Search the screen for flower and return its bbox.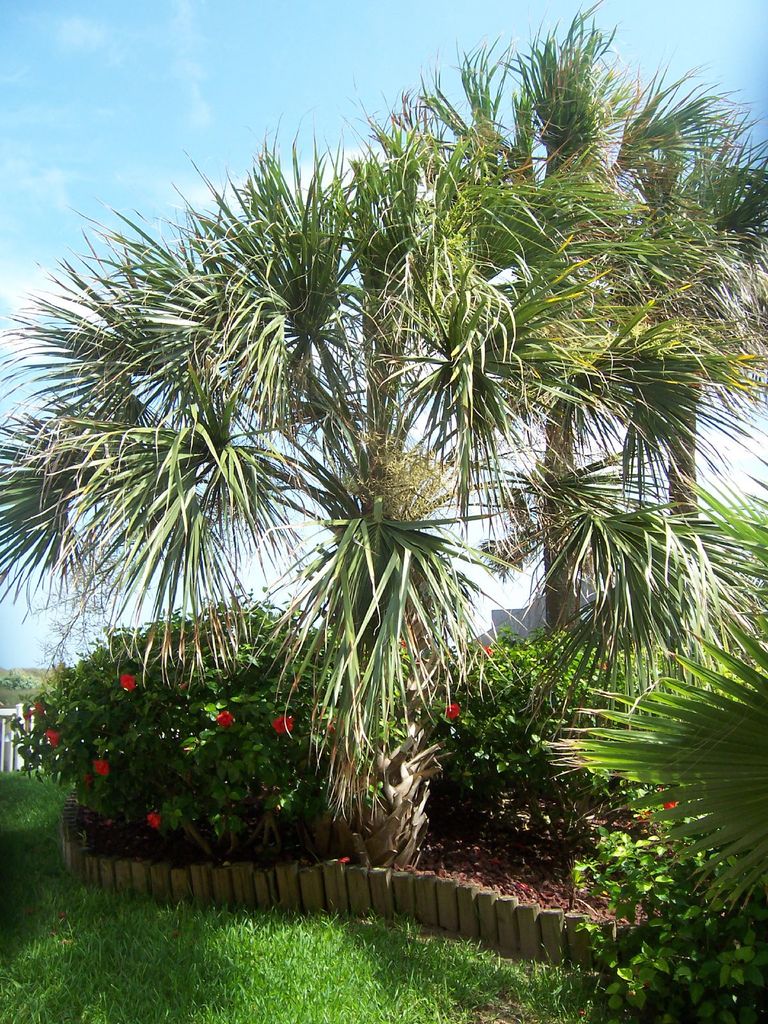
Found: bbox=(35, 701, 42, 717).
